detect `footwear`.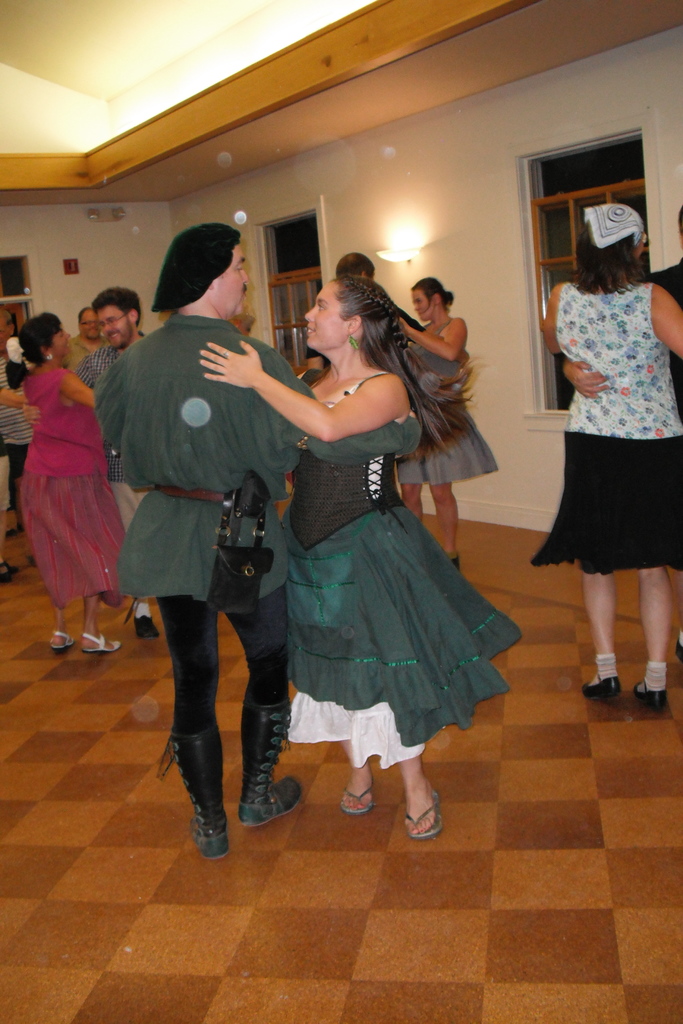
Detected at box=[402, 791, 441, 838].
